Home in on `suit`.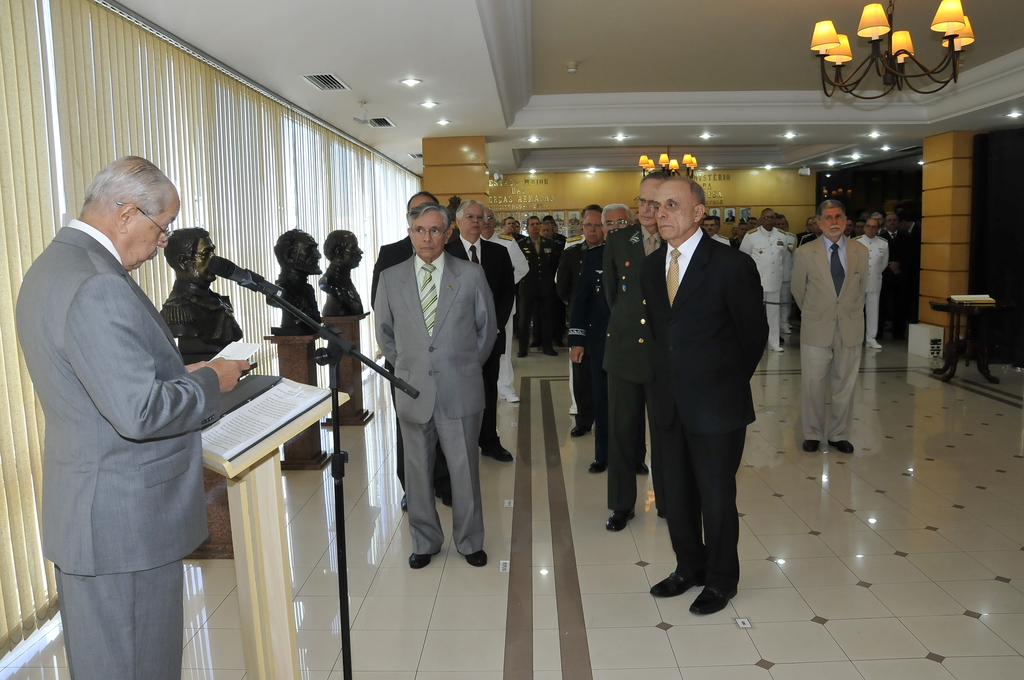
Homed in at detection(449, 234, 518, 448).
